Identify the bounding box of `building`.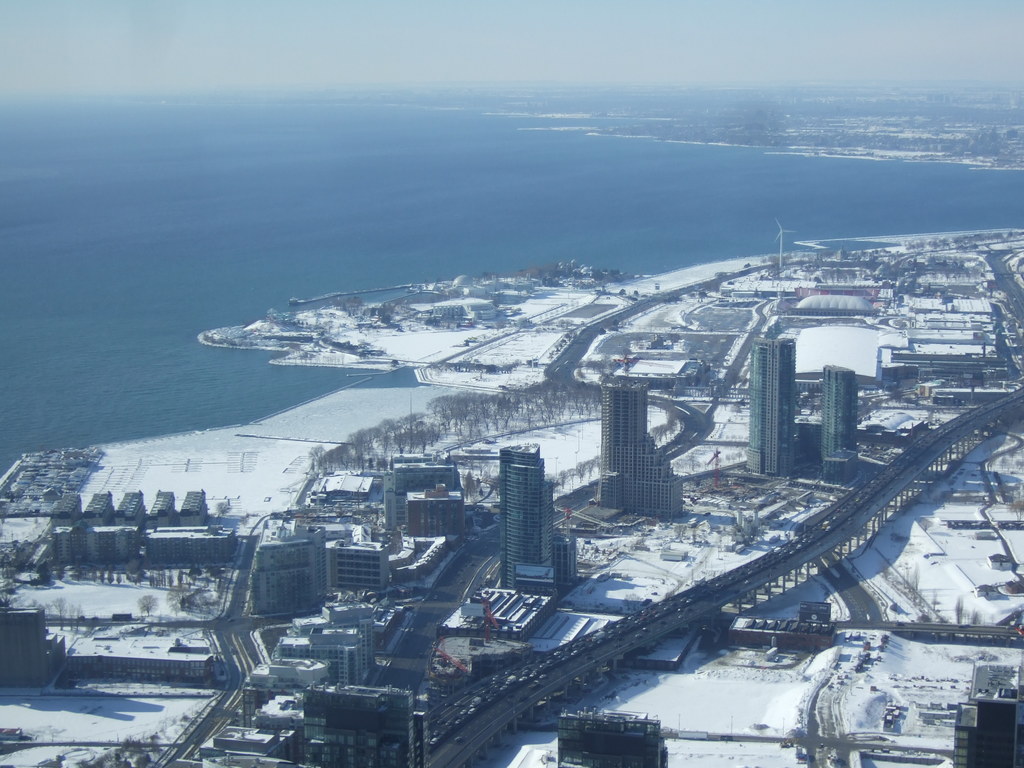
select_region(745, 340, 795, 479).
